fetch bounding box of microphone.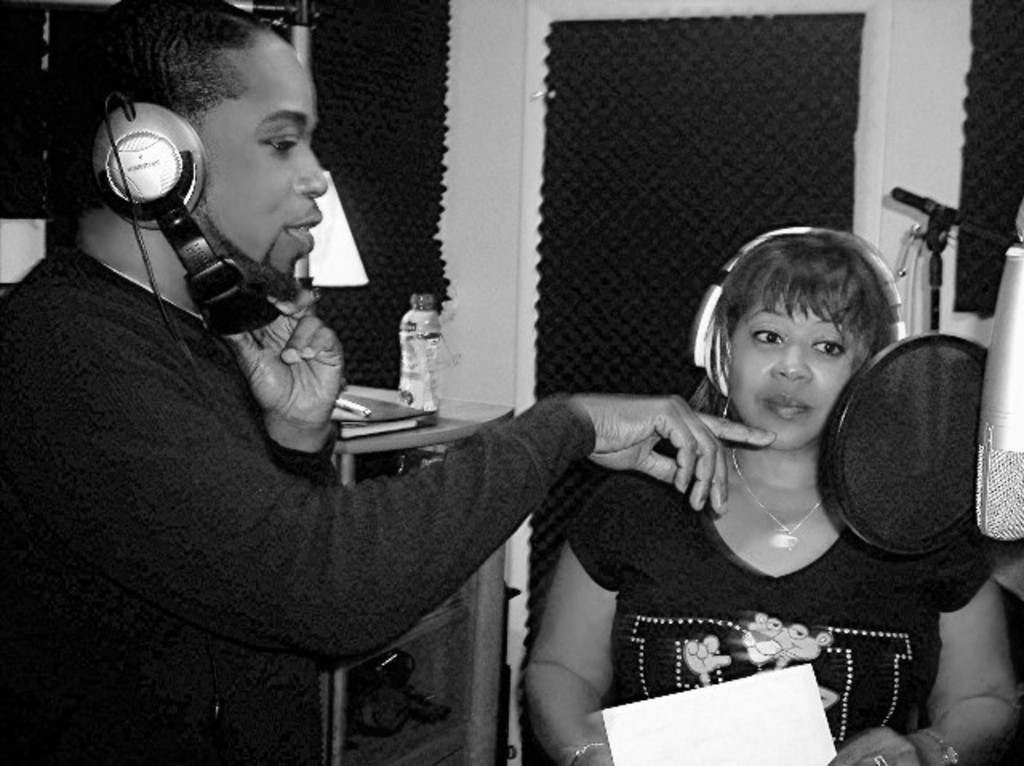
Bbox: (left=875, top=174, right=962, bottom=233).
